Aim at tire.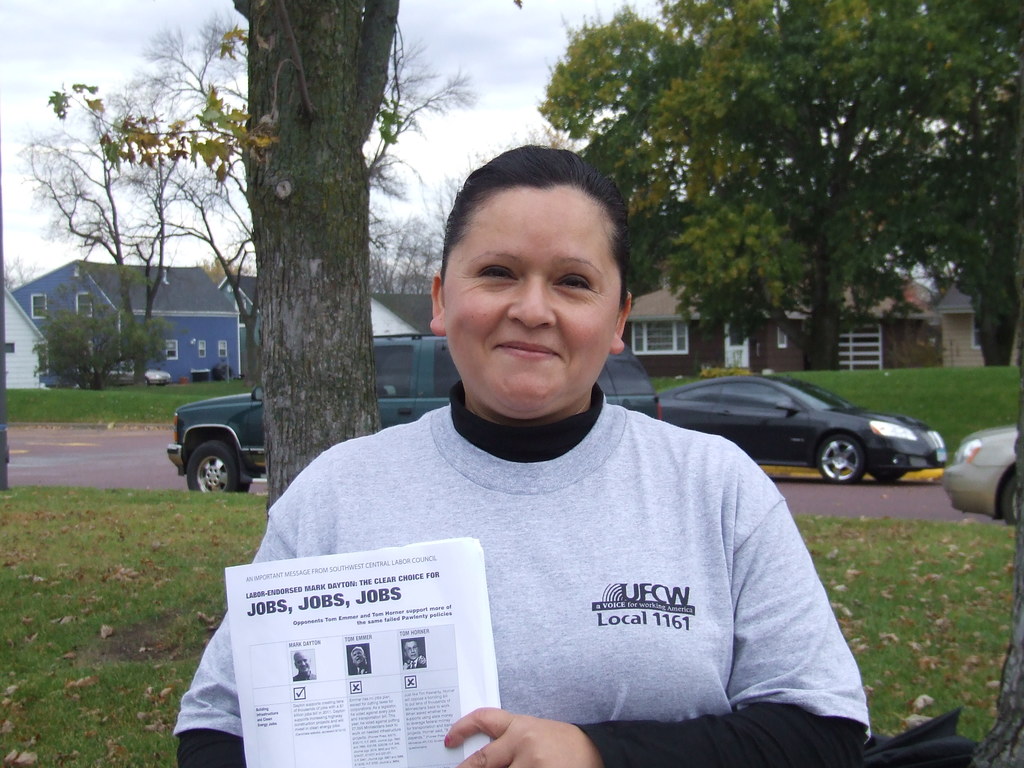
Aimed at [left=810, top=435, right=864, bottom=484].
